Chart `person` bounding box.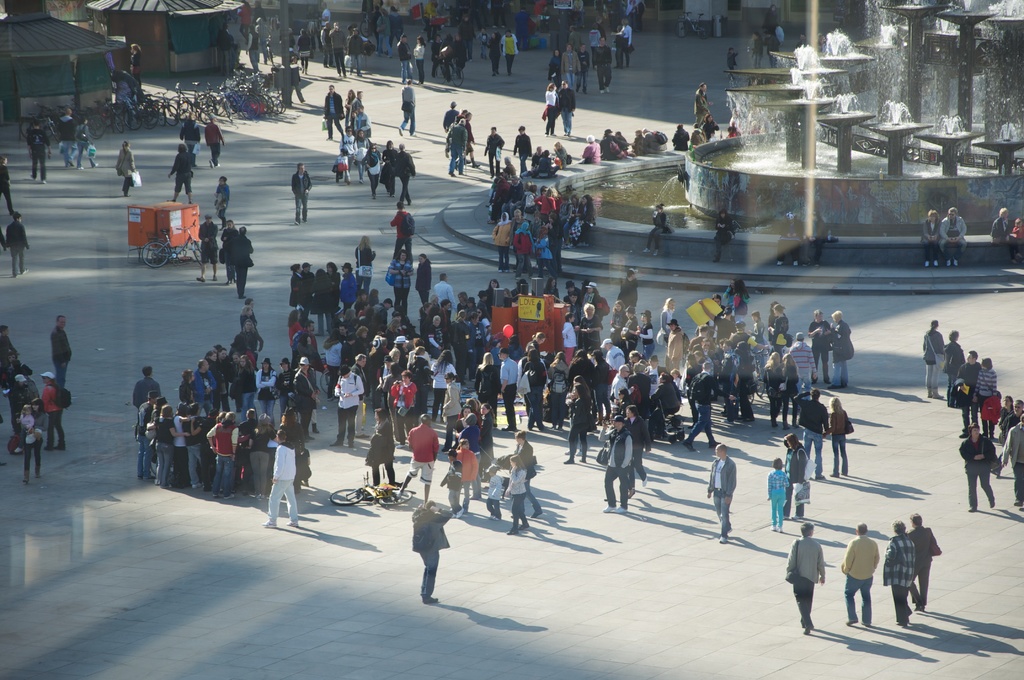
Charted: bbox=[412, 35, 428, 85].
